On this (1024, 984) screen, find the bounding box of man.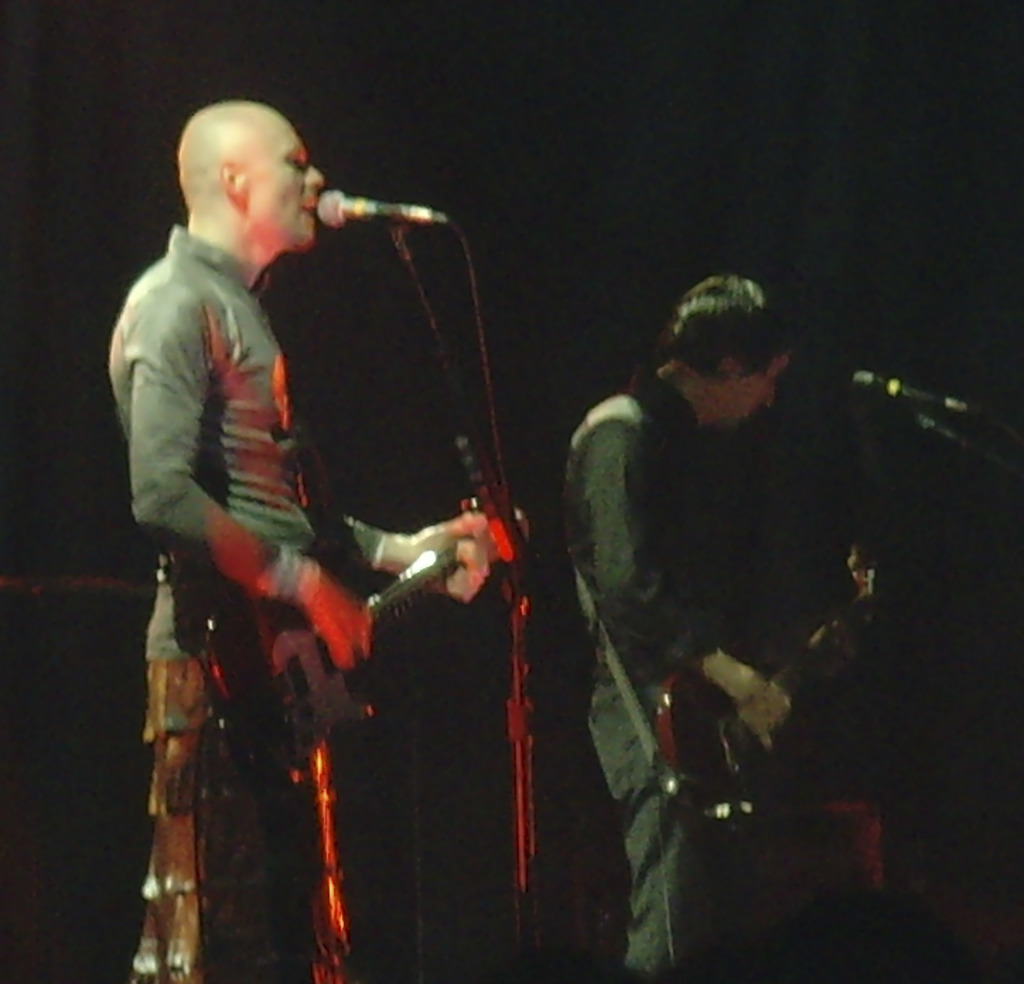
Bounding box: x1=104 y1=99 x2=493 y2=983.
